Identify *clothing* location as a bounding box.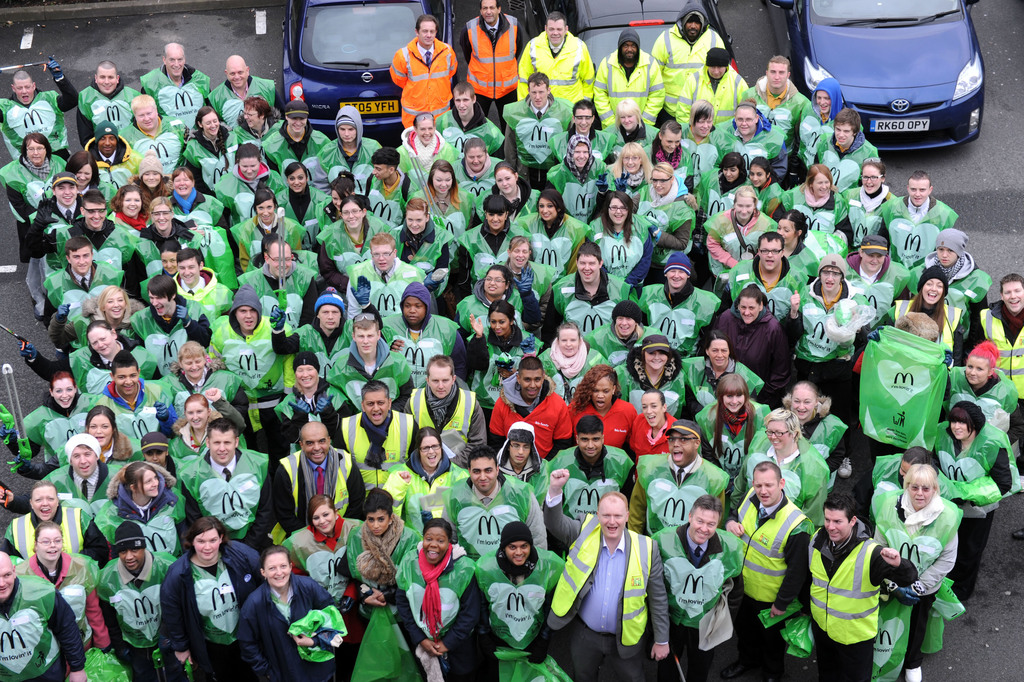
detection(138, 73, 205, 124).
